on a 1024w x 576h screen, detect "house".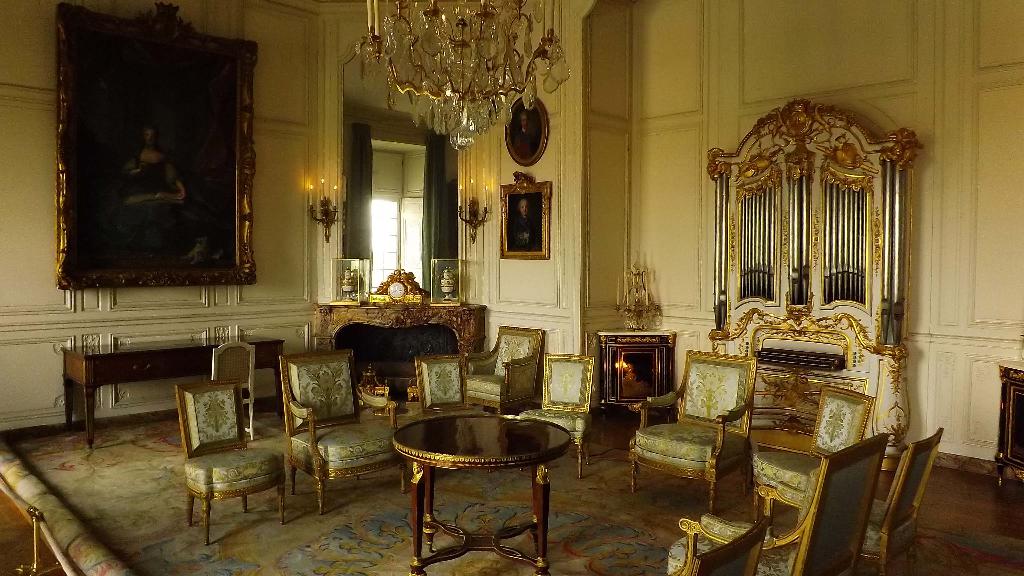
select_region(0, 0, 1023, 575).
